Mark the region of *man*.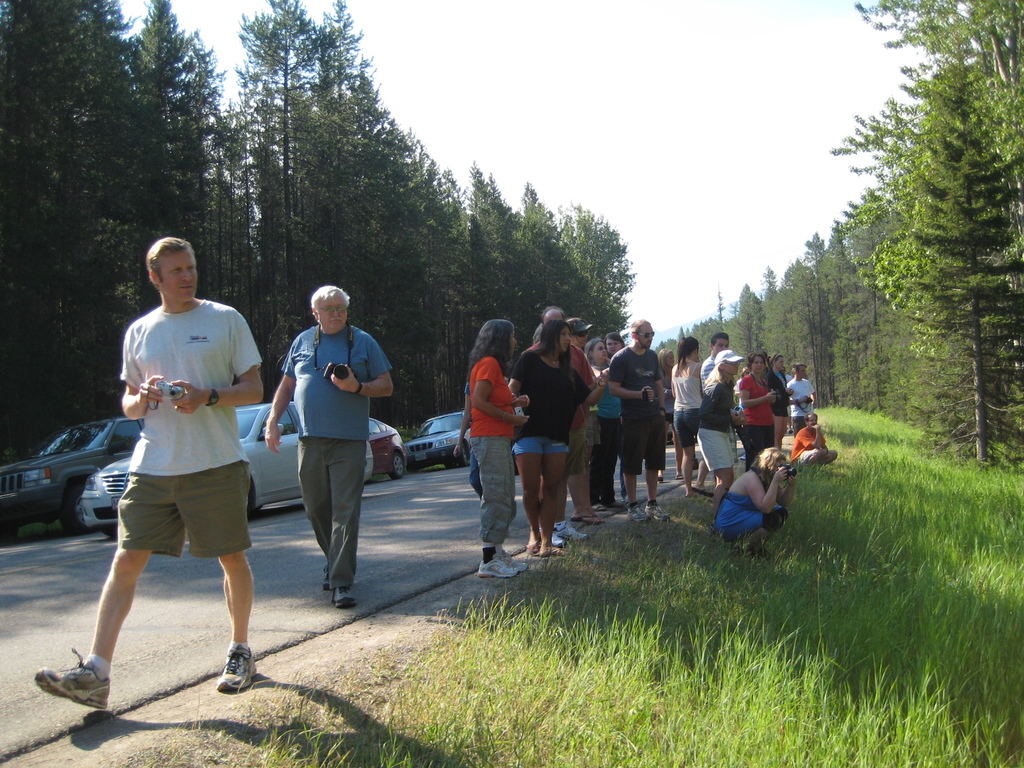
Region: 703 324 732 382.
